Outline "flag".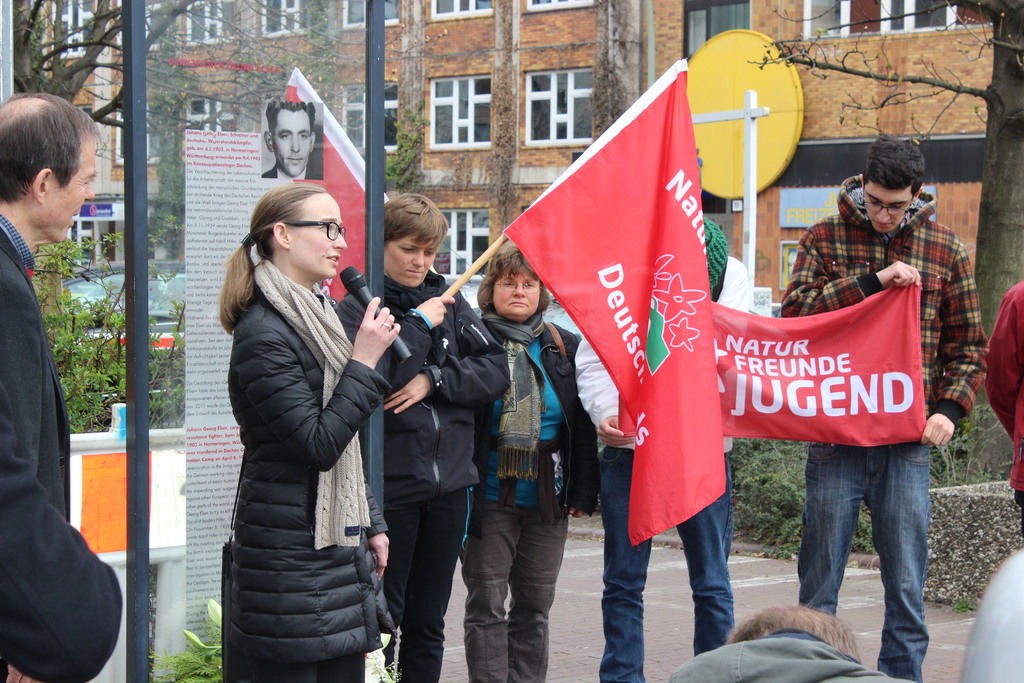
Outline: region(688, 279, 925, 445).
